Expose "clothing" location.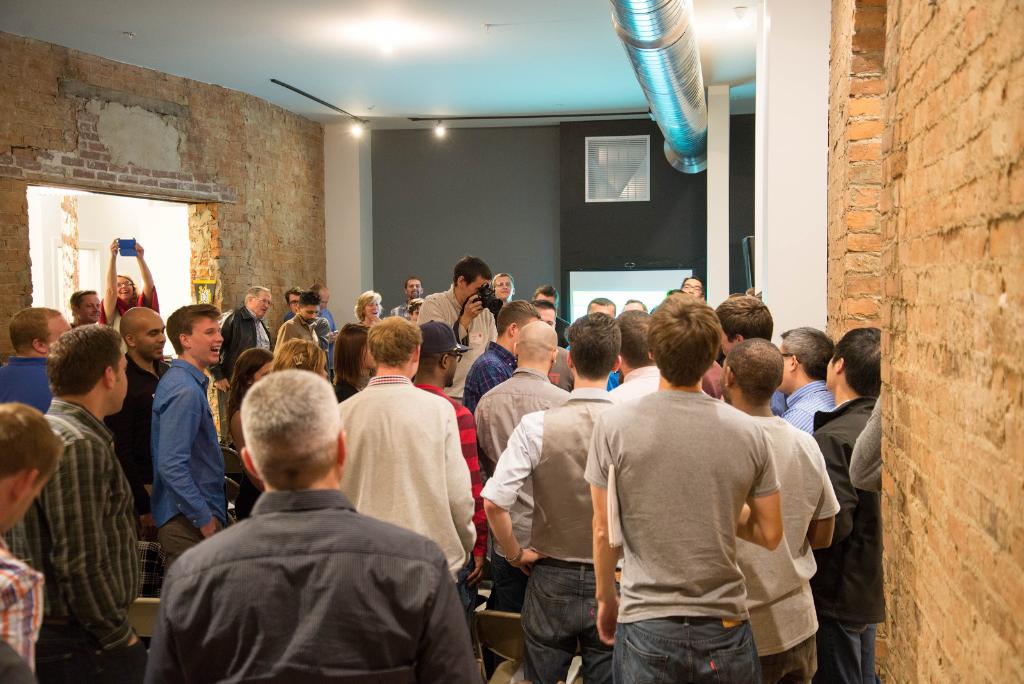
Exposed at [left=15, top=380, right=147, bottom=683].
